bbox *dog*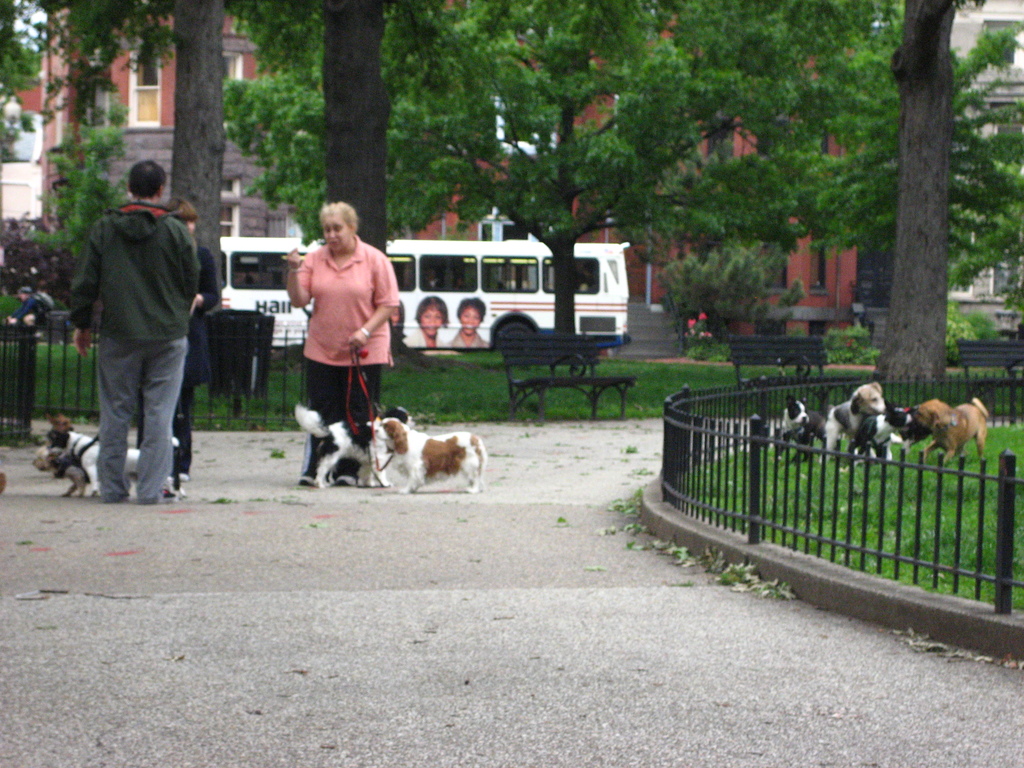
(37,424,186,503)
